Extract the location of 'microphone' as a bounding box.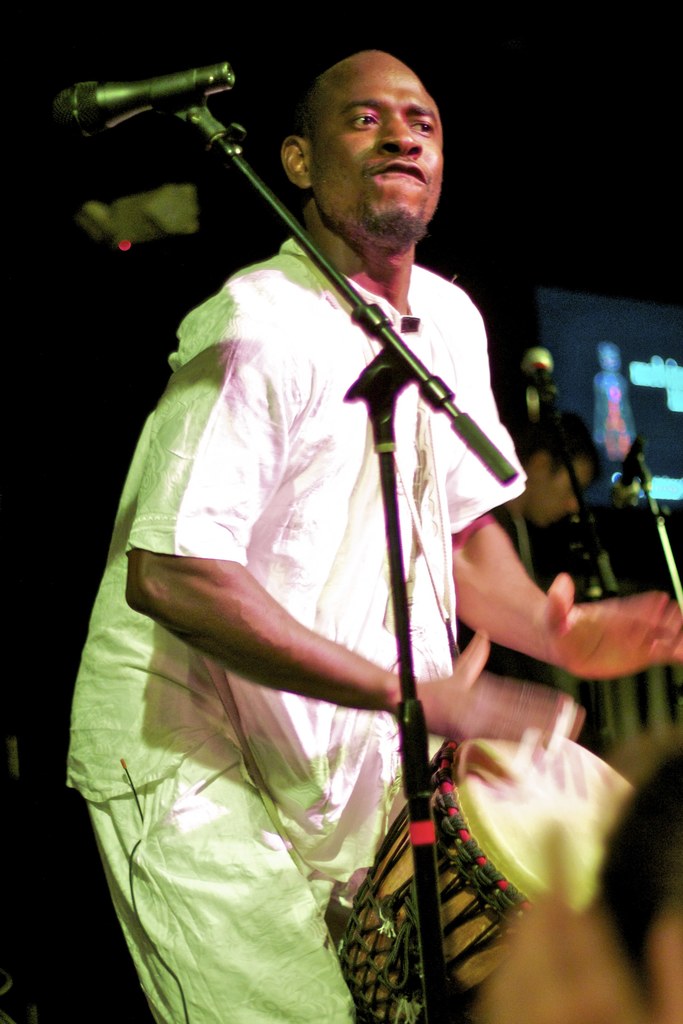
locate(48, 60, 238, 140).
